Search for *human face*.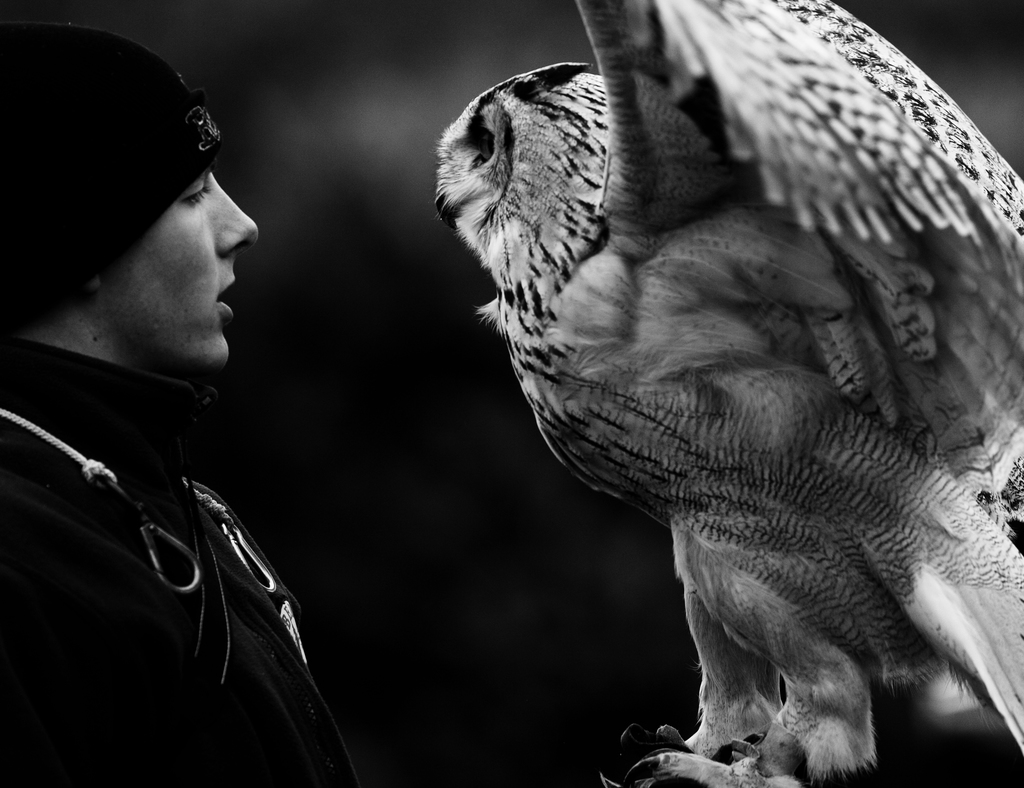
Found at rect(127, 170, 261, 366).
